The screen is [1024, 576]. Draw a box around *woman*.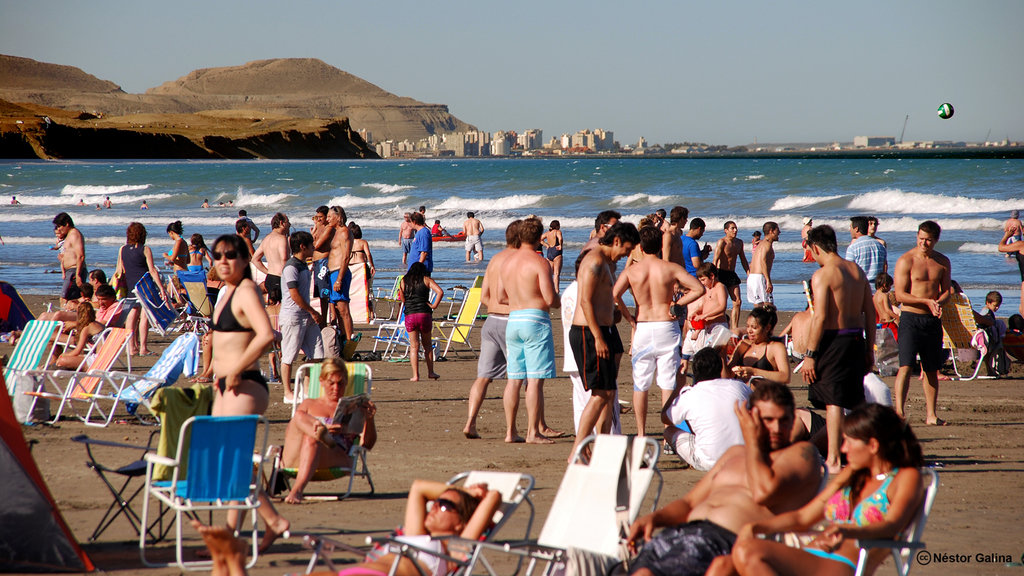
bbox=[341, 220, 374, 325].
